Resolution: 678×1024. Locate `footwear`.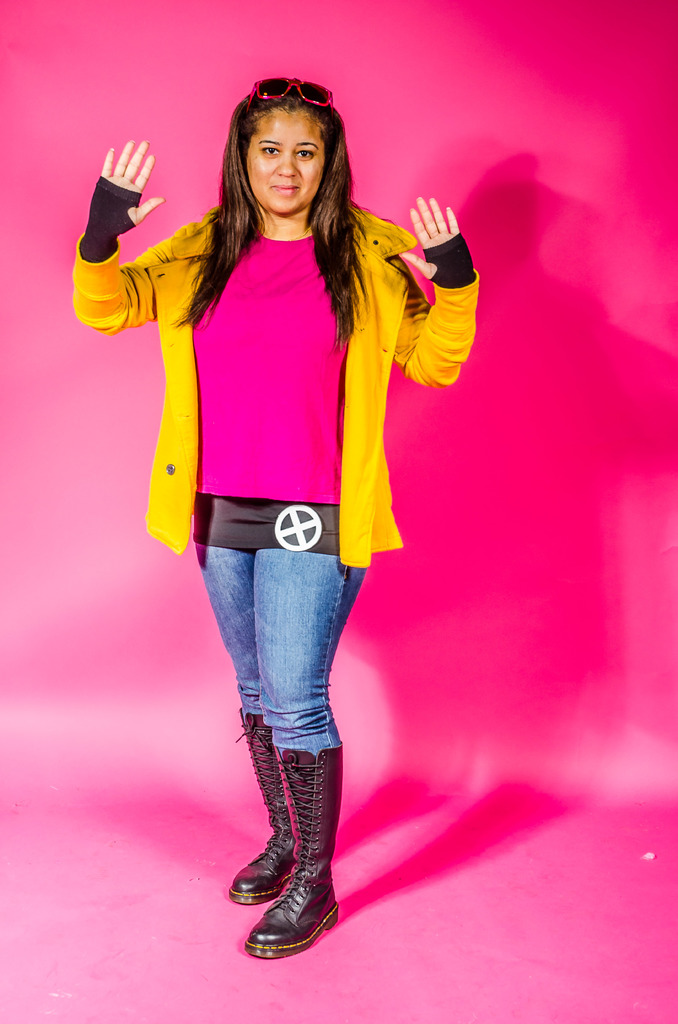
{"left": 240, "top": 733, "right": 352, "bottom": 963}.
